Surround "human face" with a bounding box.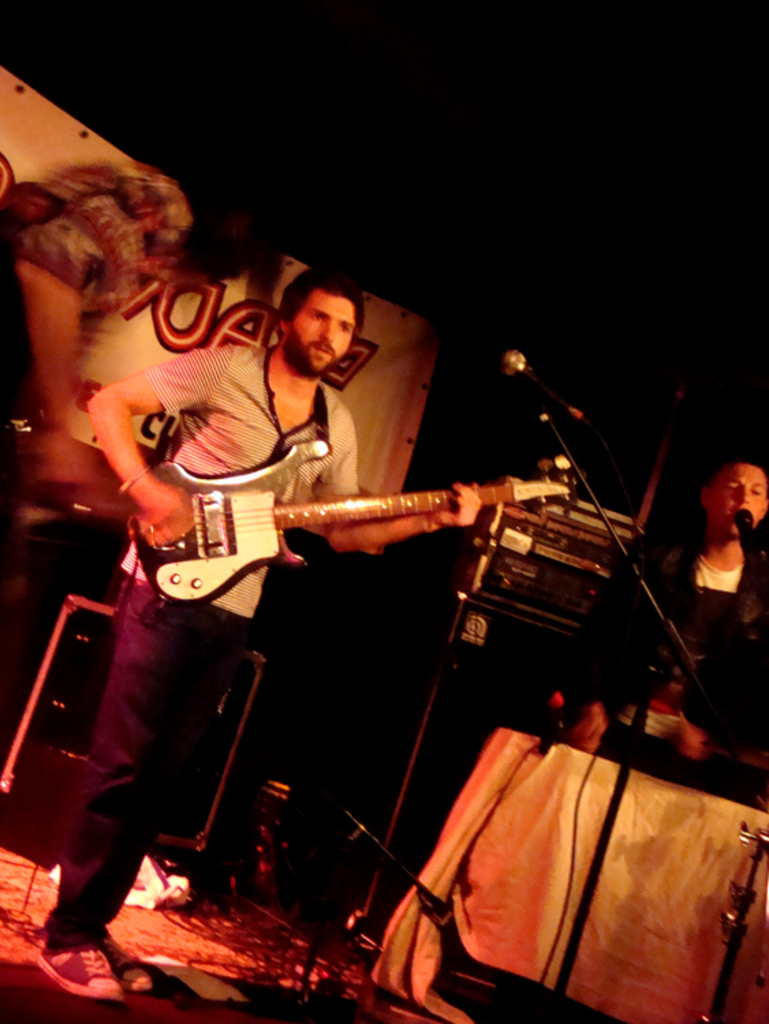
box=[284, 287, 363, 377].
